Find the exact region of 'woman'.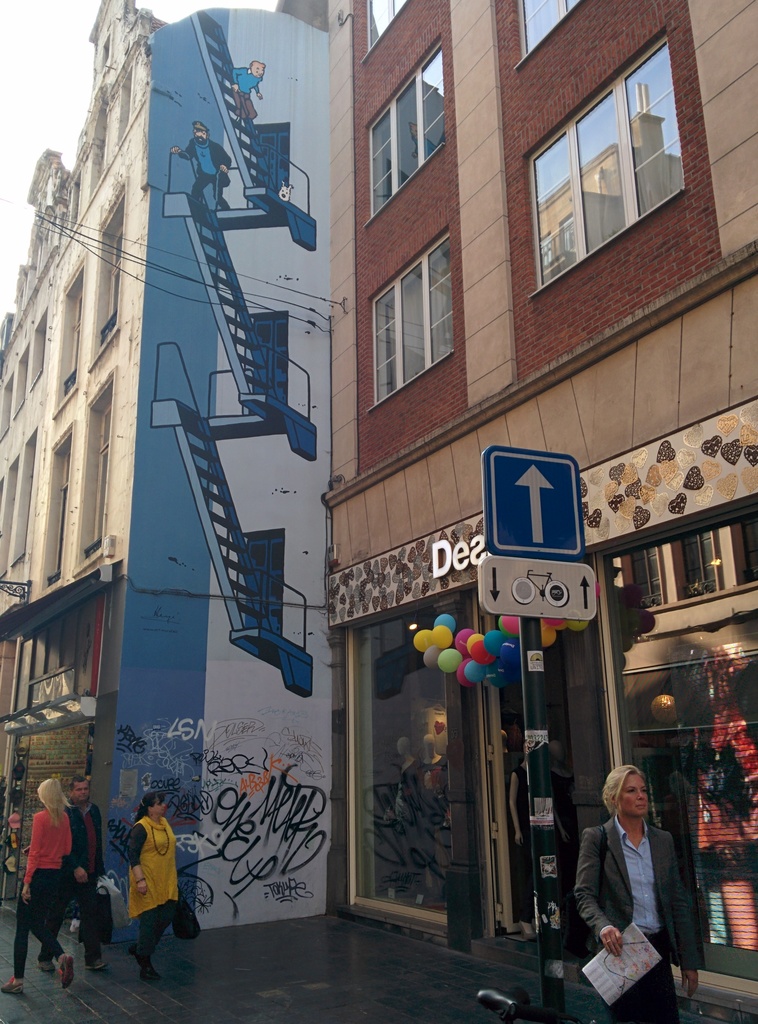
Exact region: bbox(2, 774, 72, 994).
